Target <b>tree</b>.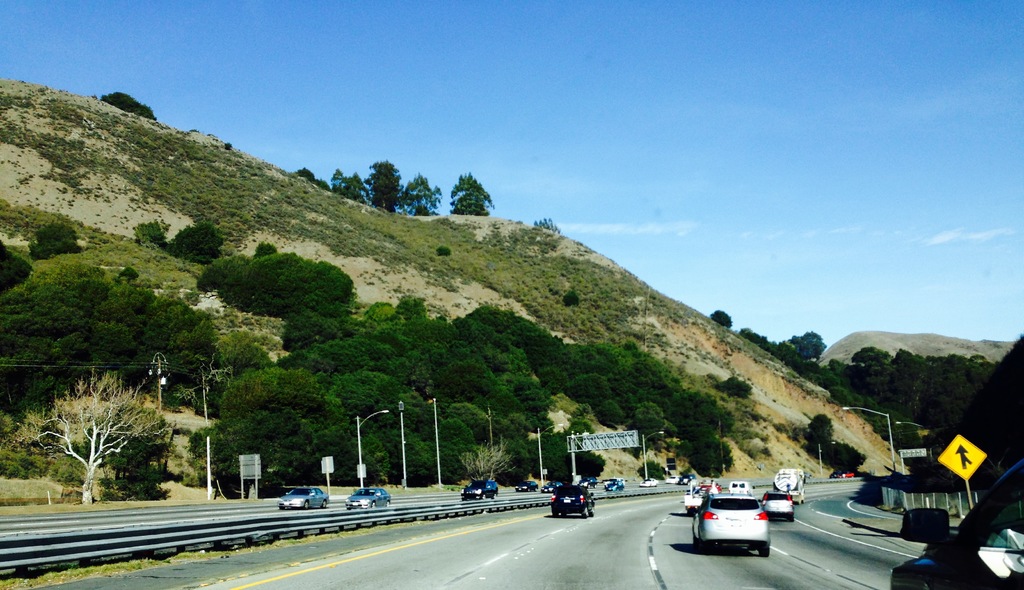
Target region: <region>23, 345, 182, 503</region>.
